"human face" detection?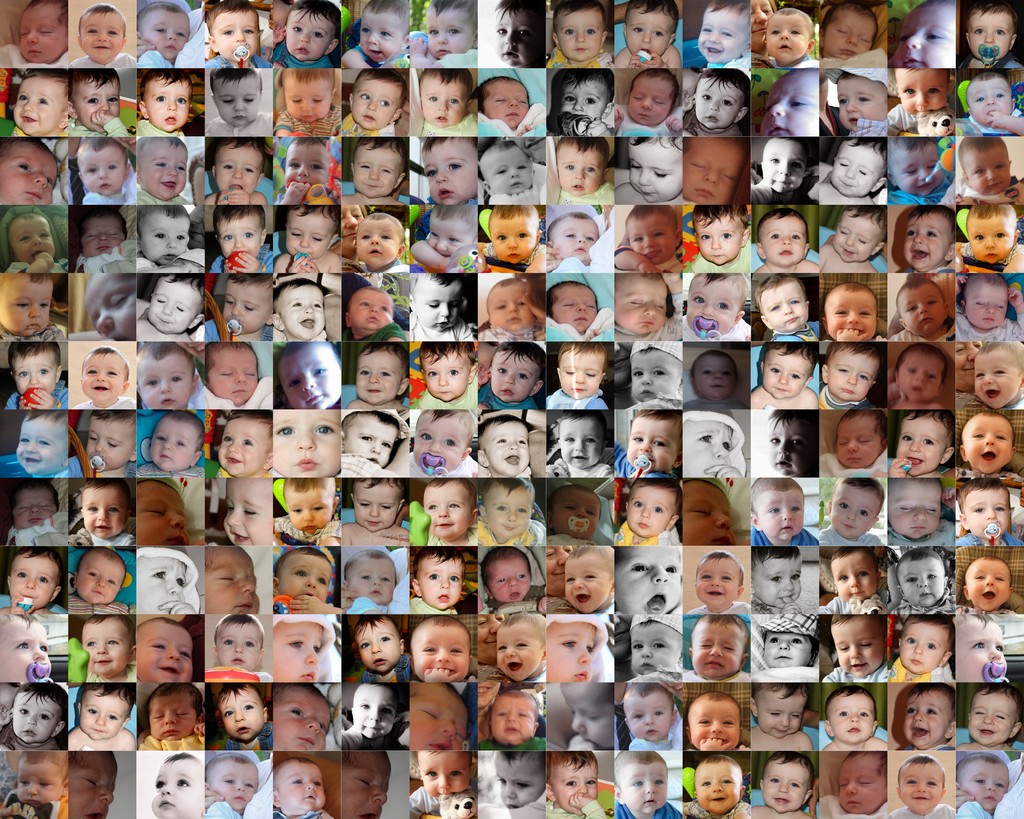
(x1=496, y1=5, x2=543, y2=65)
